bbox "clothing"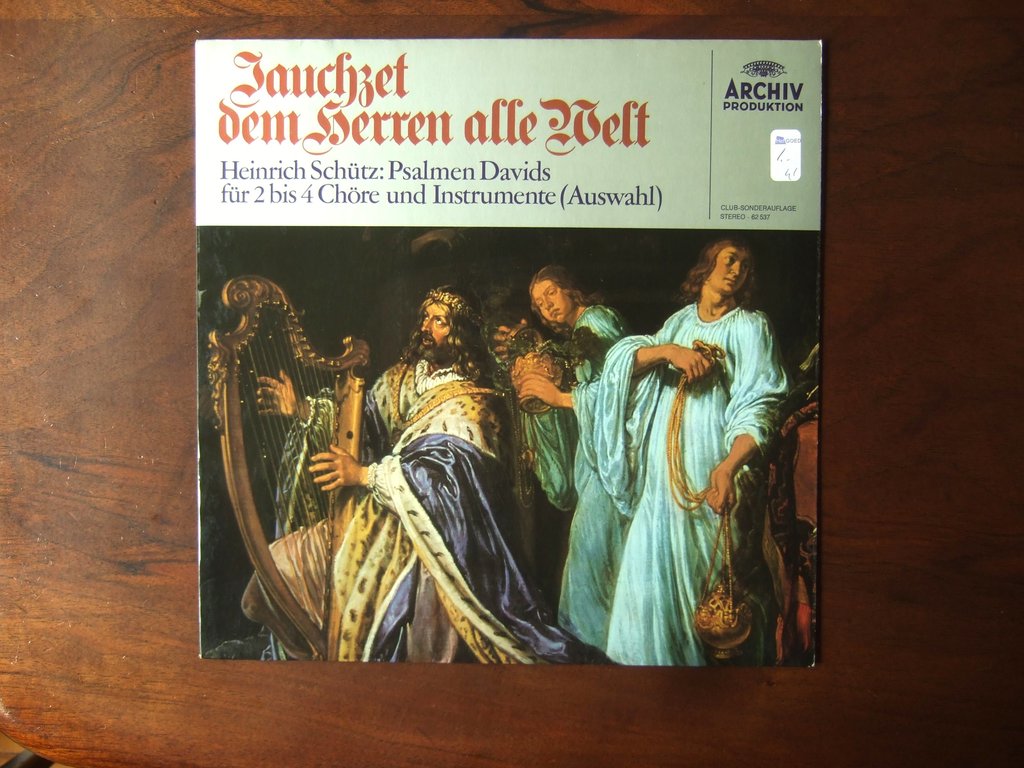
[left=507, top=305, right=626, bottom=528]
